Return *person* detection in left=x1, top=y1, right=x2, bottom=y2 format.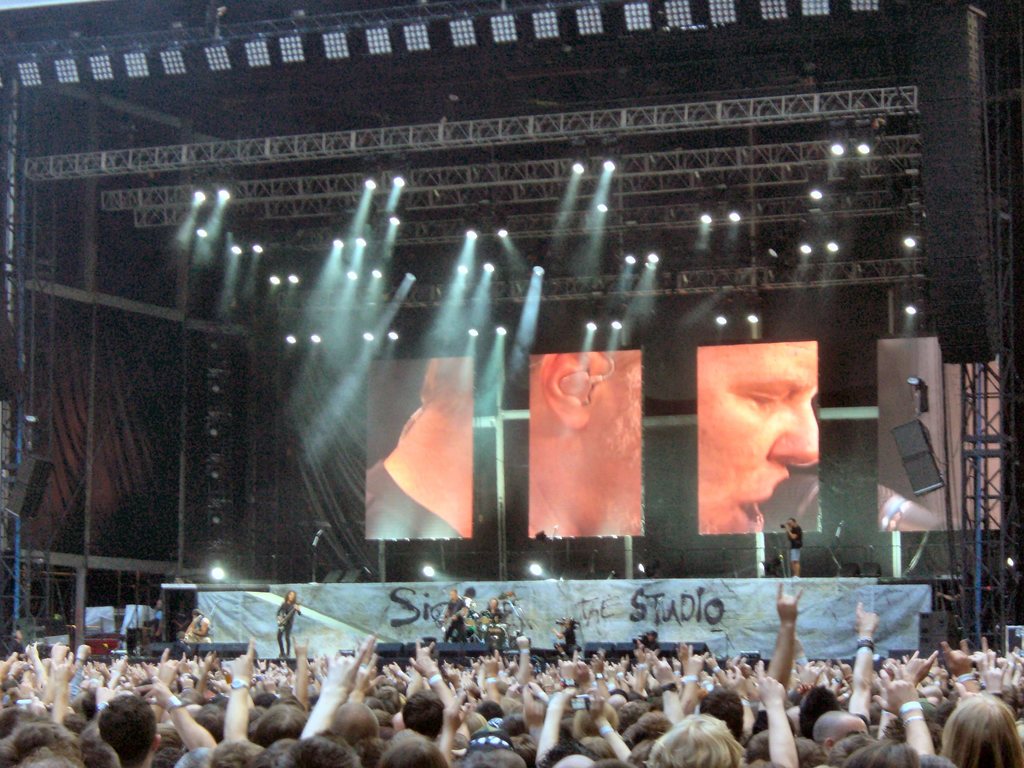
left=944, top=694, right=1016, bottom=767.
